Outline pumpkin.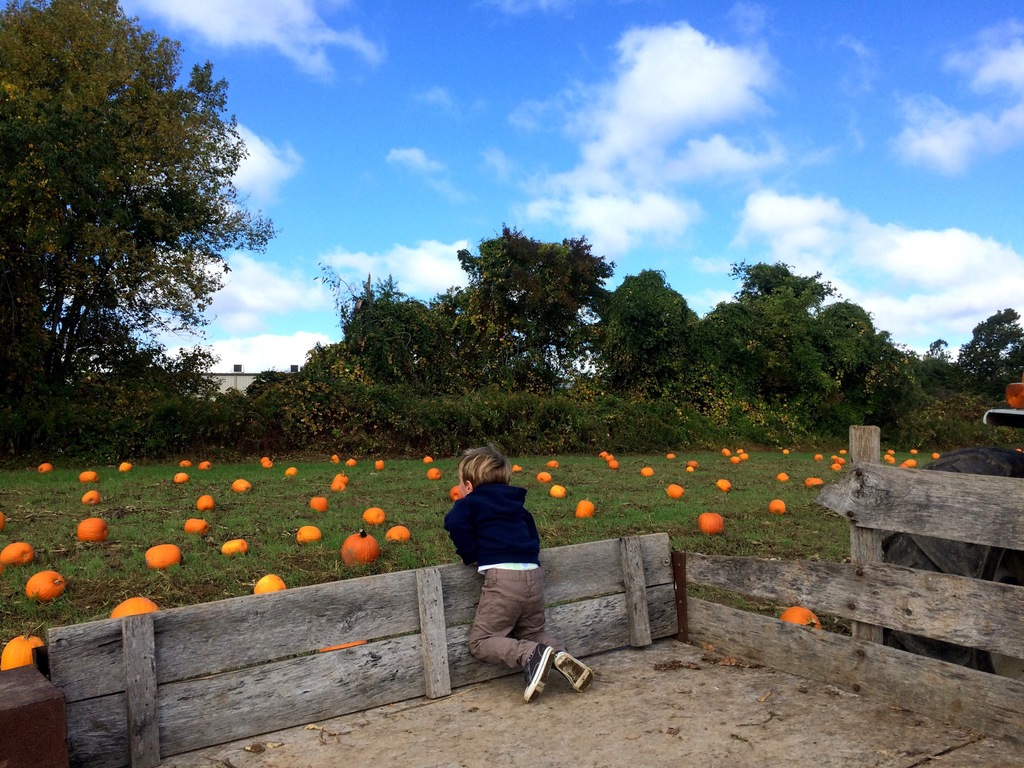
Outline: l=143, t=543, r=182, b=569.
